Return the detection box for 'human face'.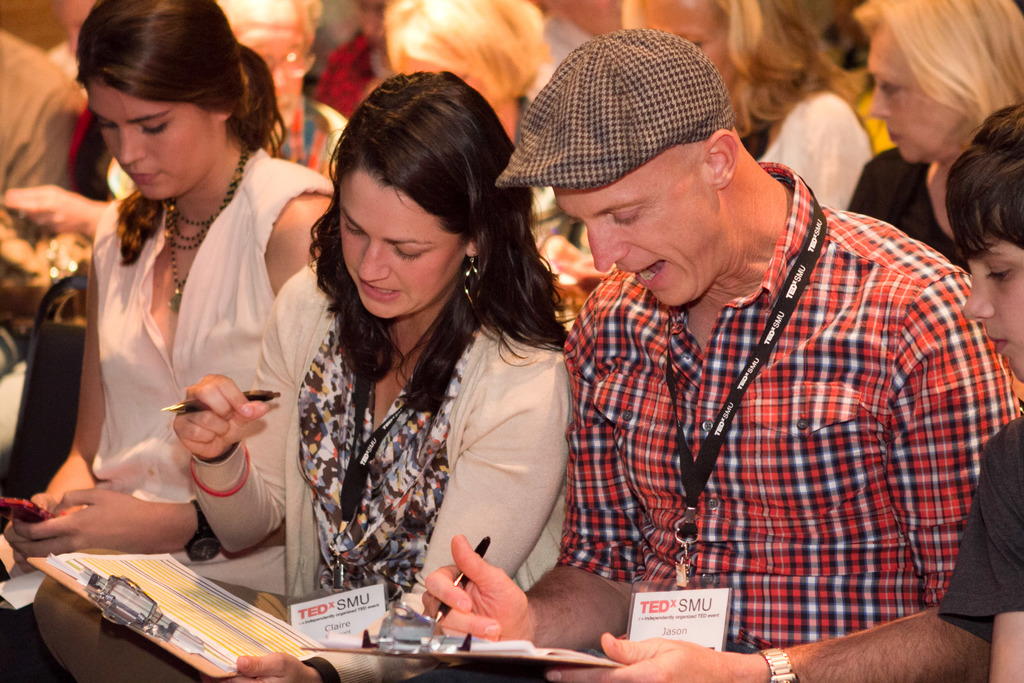
crop(340, 169, 458, 318).
